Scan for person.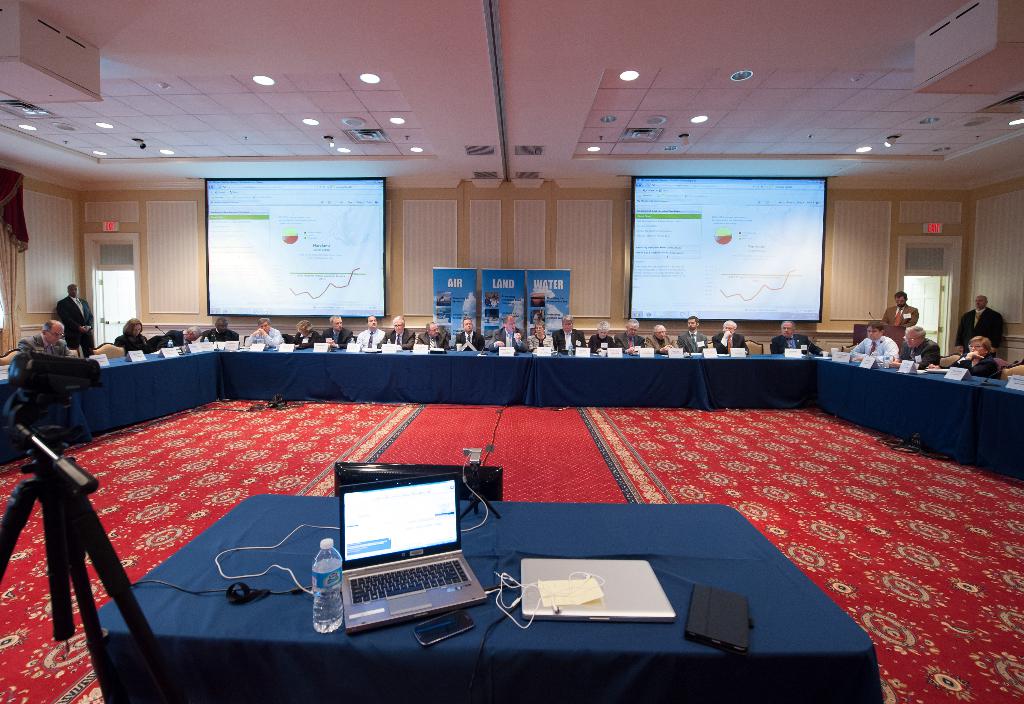
Scan result: [204,315,240,341].
